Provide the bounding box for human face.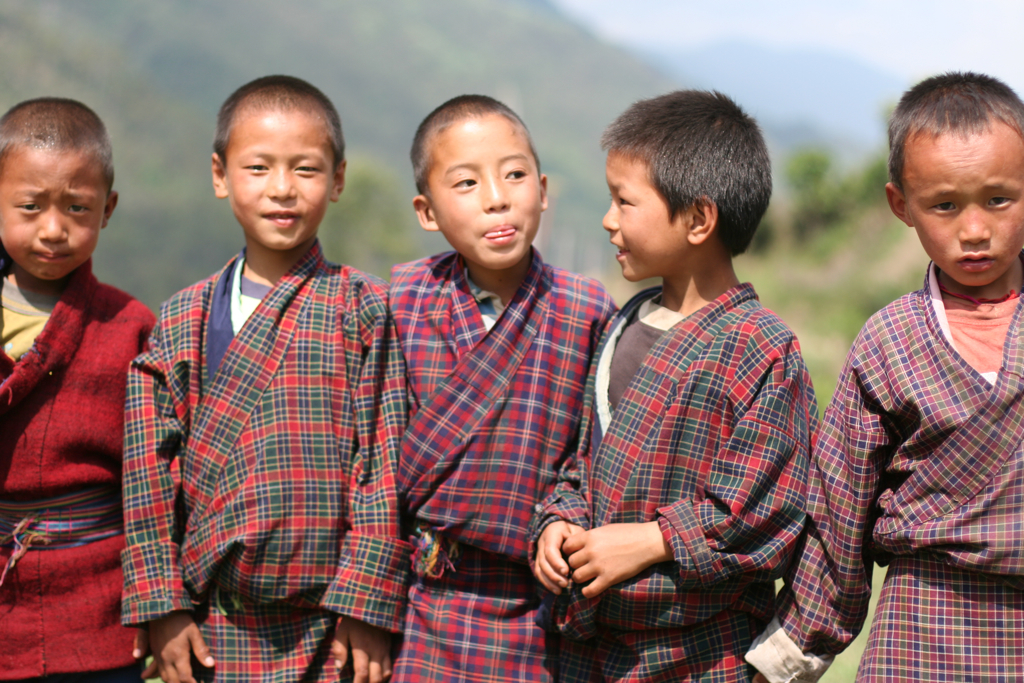
(0,146,105,277).
